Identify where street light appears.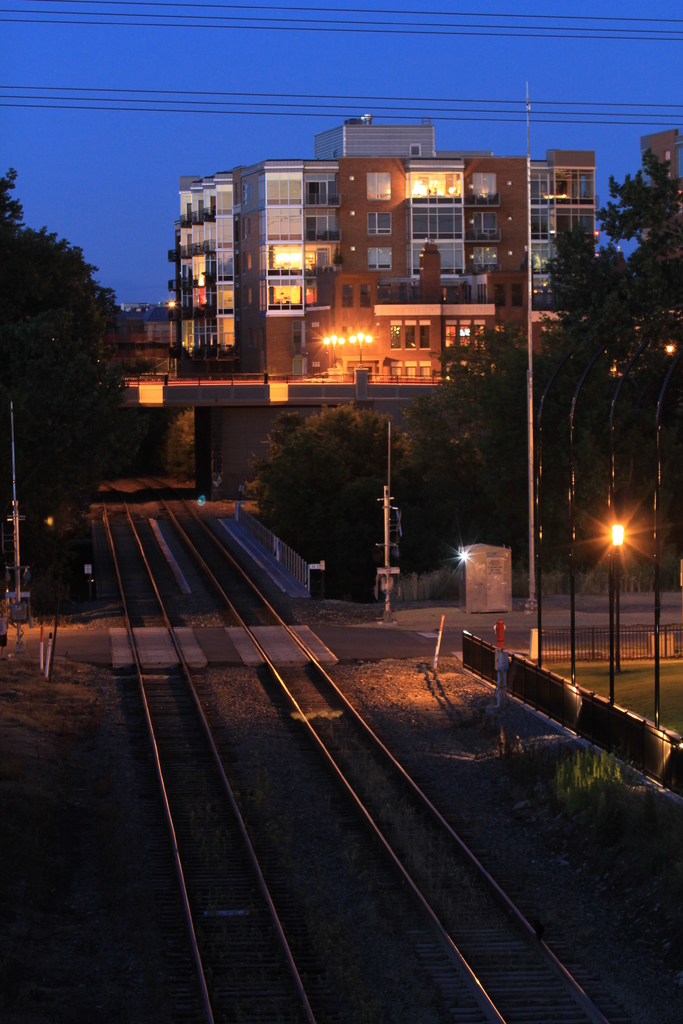
Appears at 345/328/373/366.
